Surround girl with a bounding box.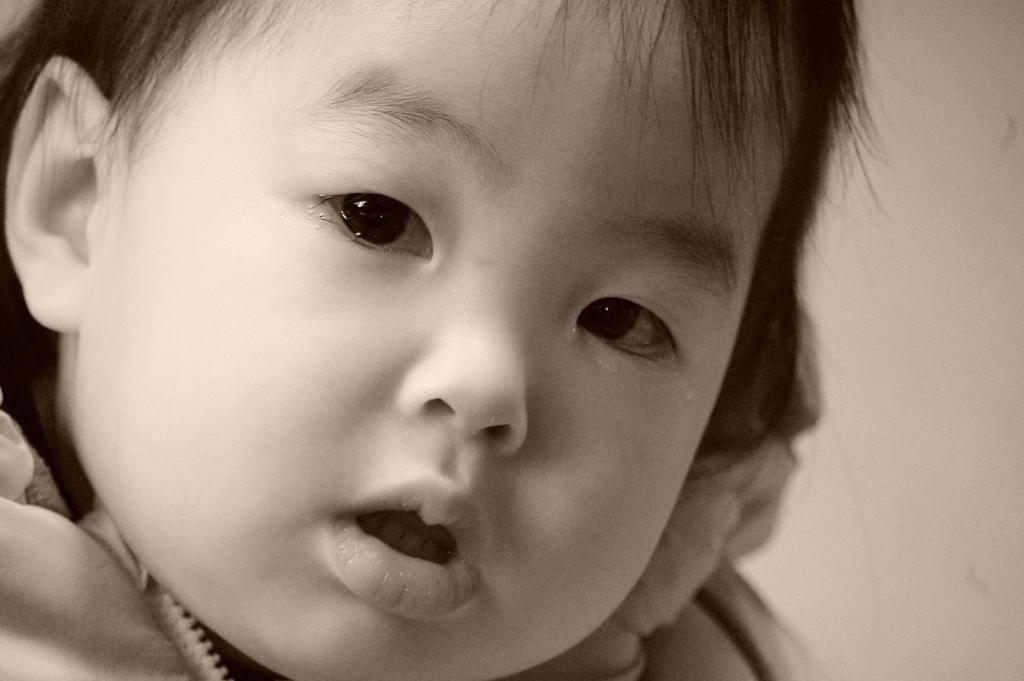
crop(0, 0, 899, 680).
